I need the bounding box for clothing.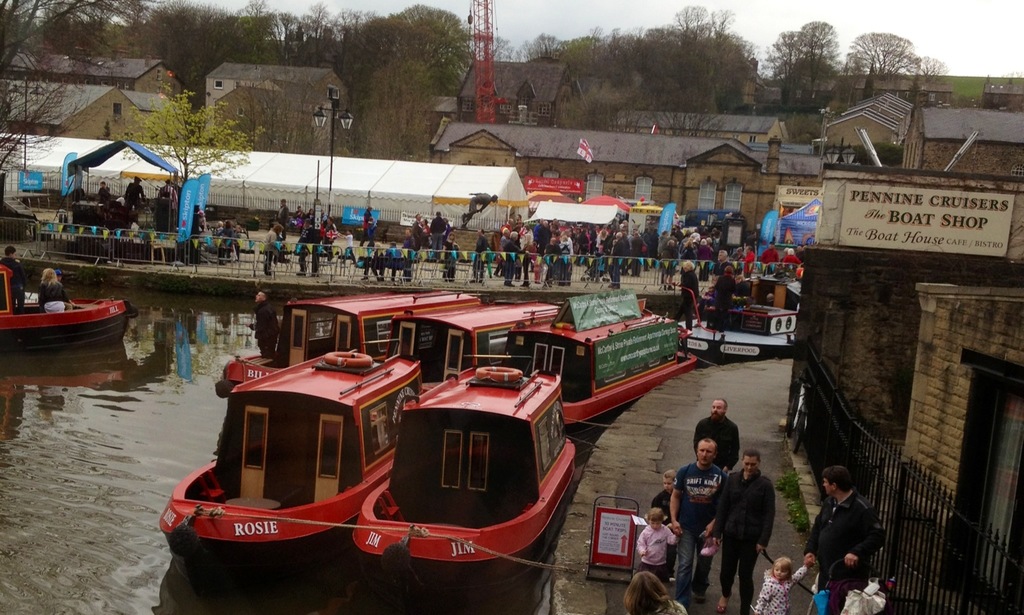
Here it is: BBox(264, 224, 287, 275).
